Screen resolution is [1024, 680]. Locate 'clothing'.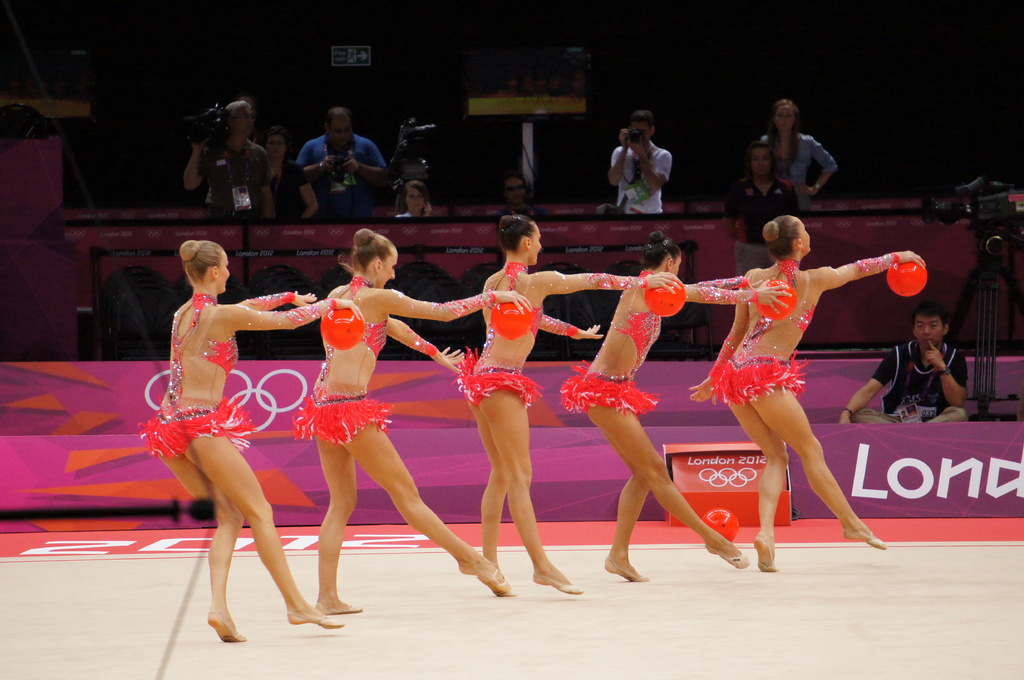
bbox=[558, 269, 683, 415].
